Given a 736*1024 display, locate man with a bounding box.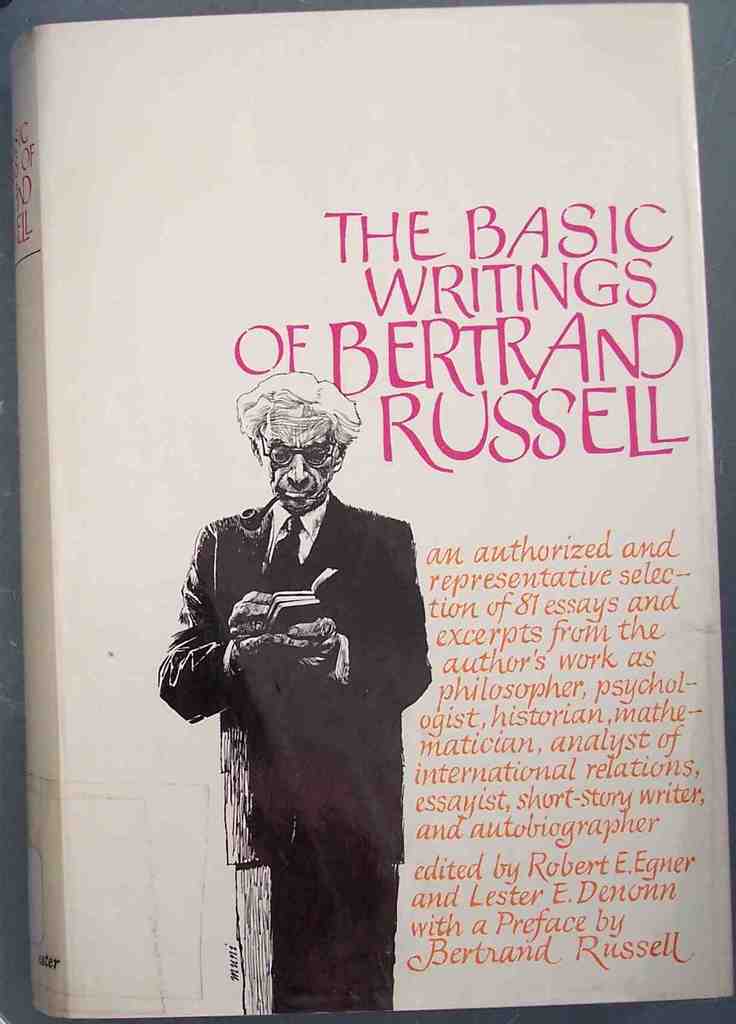
Located: x1=156, y1=367, x2=432, y2=1009.
